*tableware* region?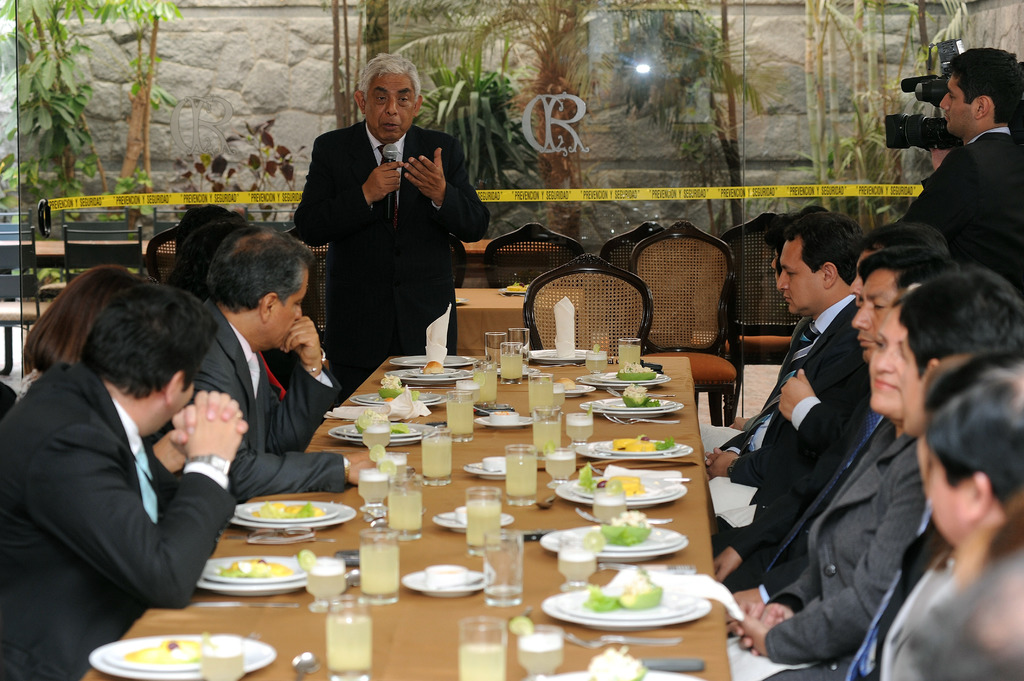
bbox=(518, 621, 564, 679)
